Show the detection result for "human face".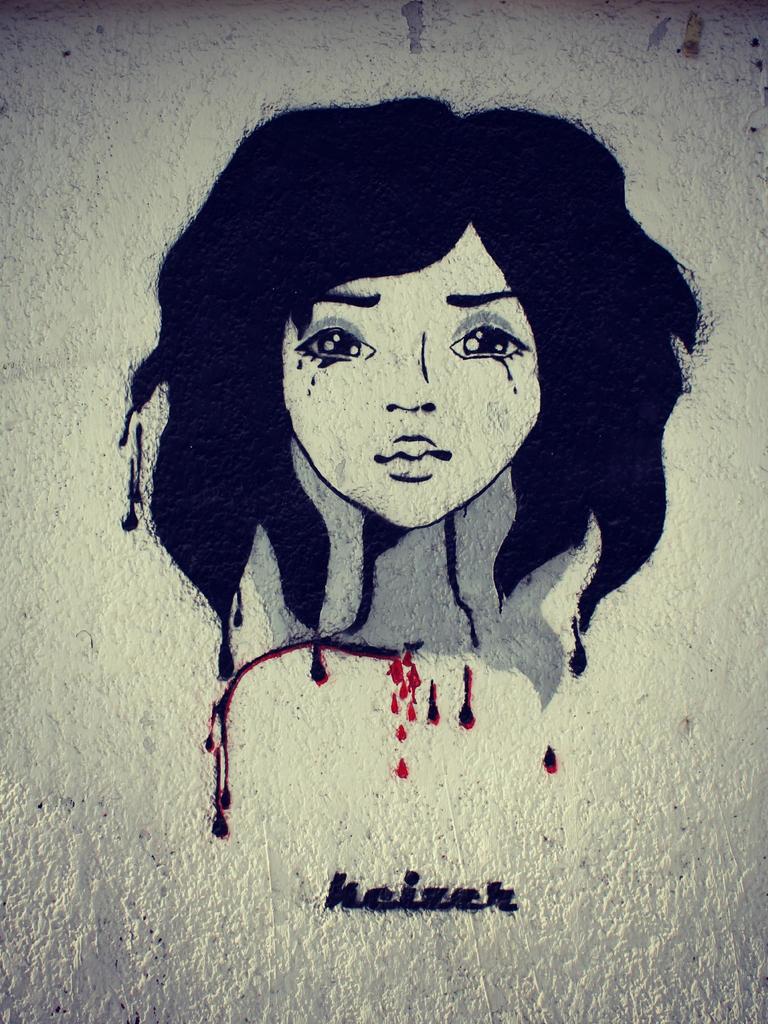
[left=278, top=225, right=539, bottom=527].
